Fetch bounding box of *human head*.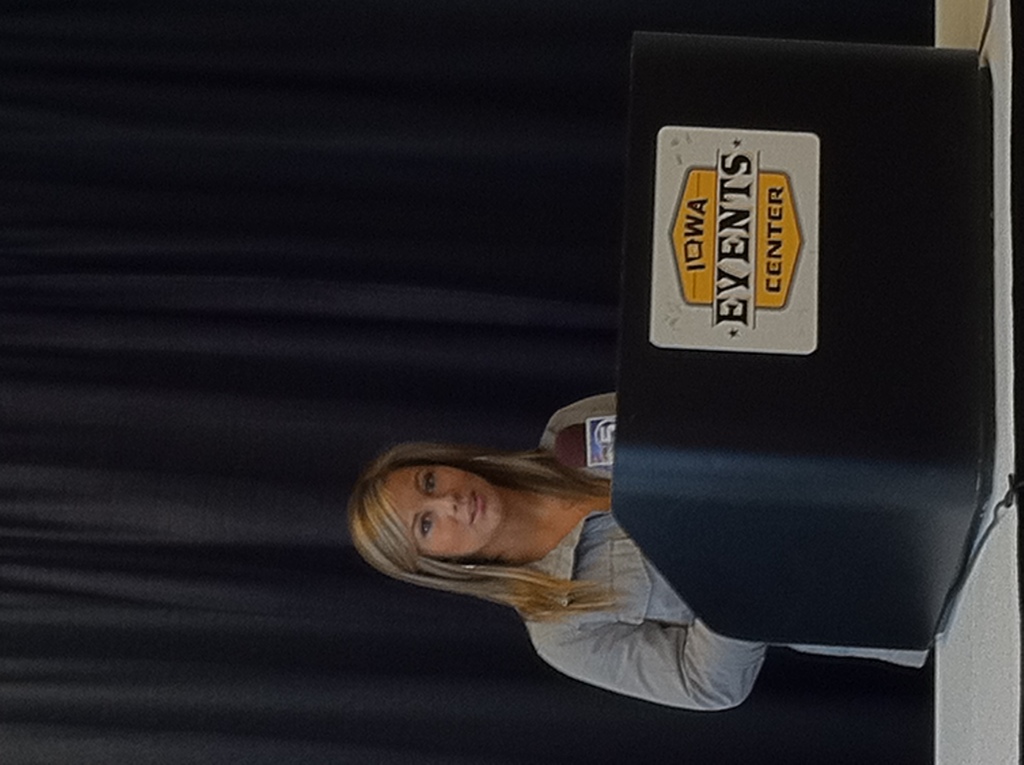
Bbox: 354,447,558,597.
